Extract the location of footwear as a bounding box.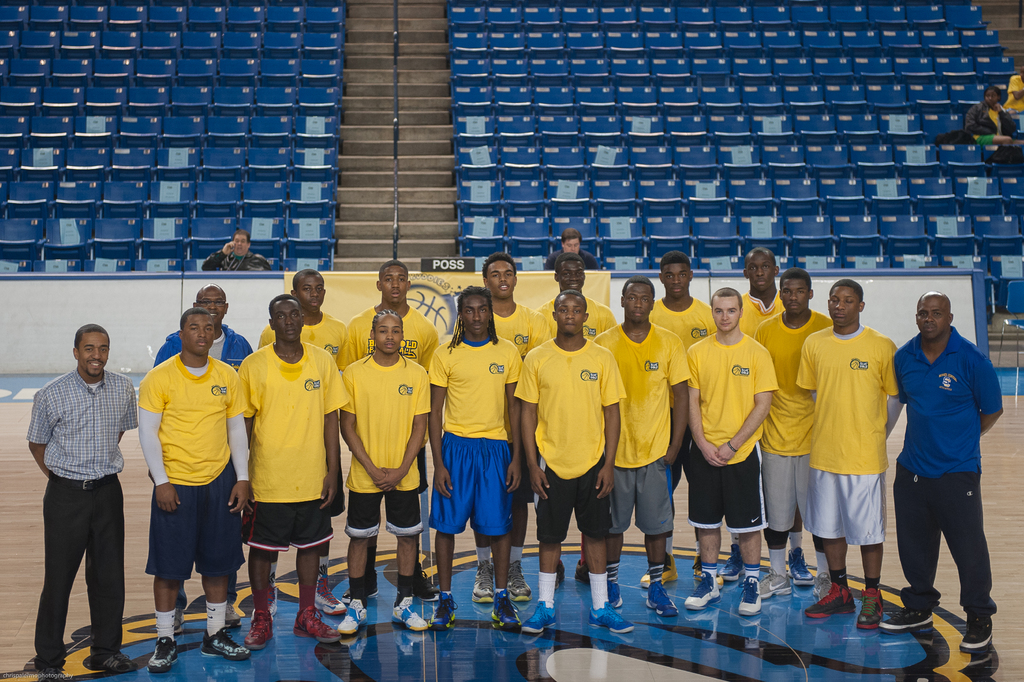
bbox(501, 560, 529, 601).
